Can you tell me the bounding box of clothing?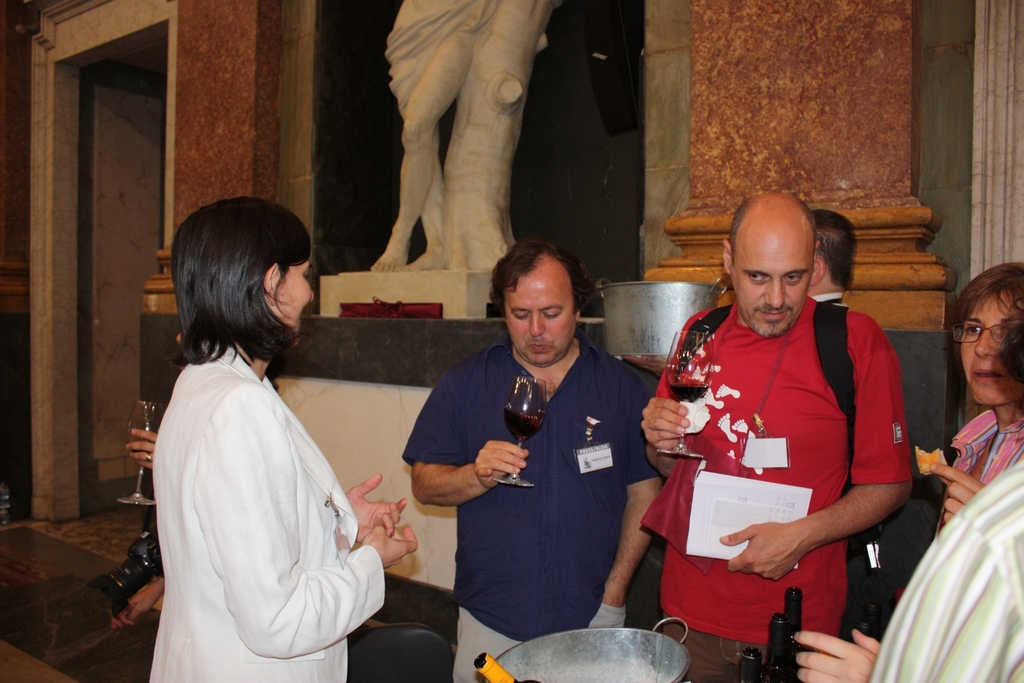
409,326,672,682.
